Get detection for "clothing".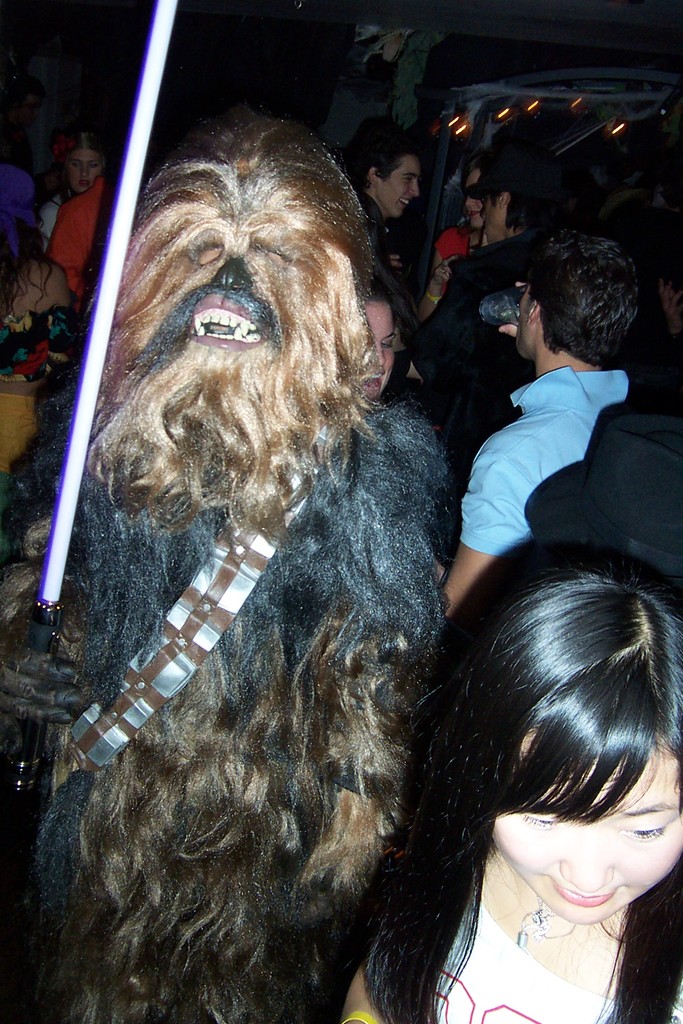
Detection: 441/289/658/606.
